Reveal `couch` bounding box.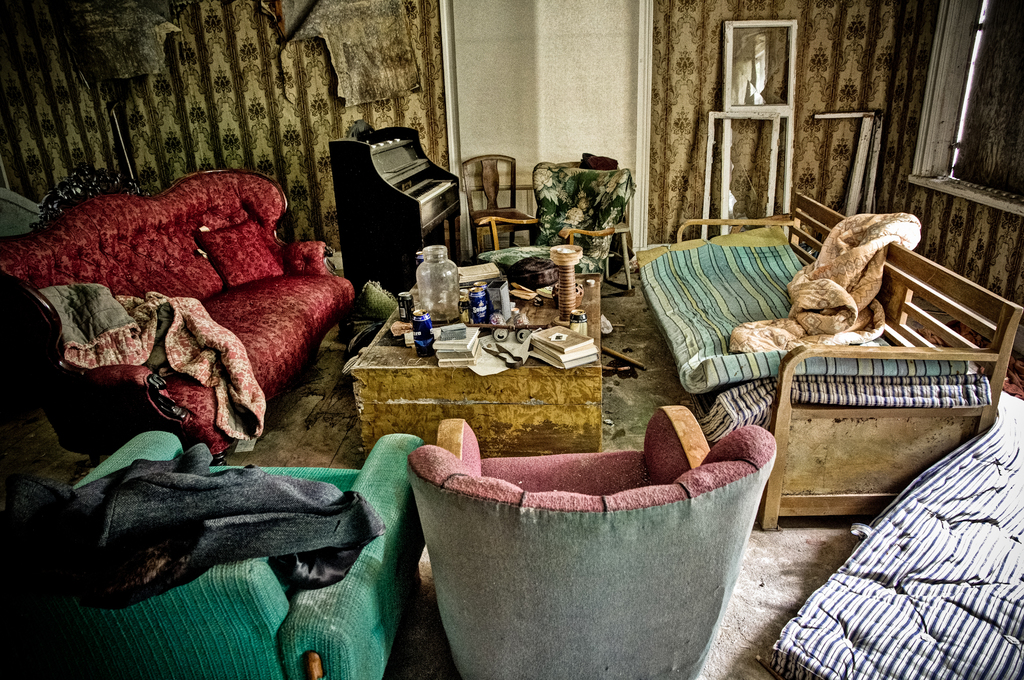
Revealed: {"x1": 25, "y1": 160, "x2": 358, "y2": 474}.
